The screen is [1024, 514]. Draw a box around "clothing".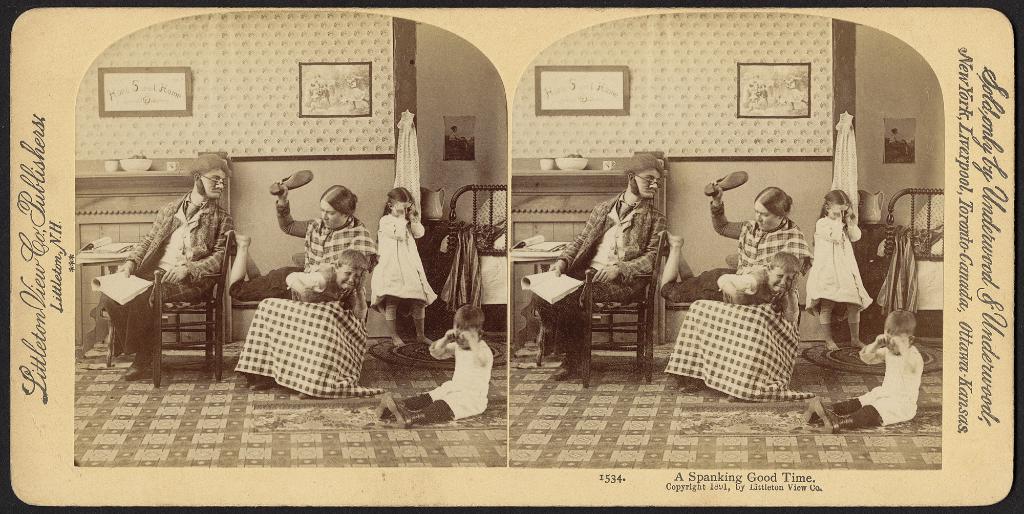
select_region(658, 205, 814, 403).
